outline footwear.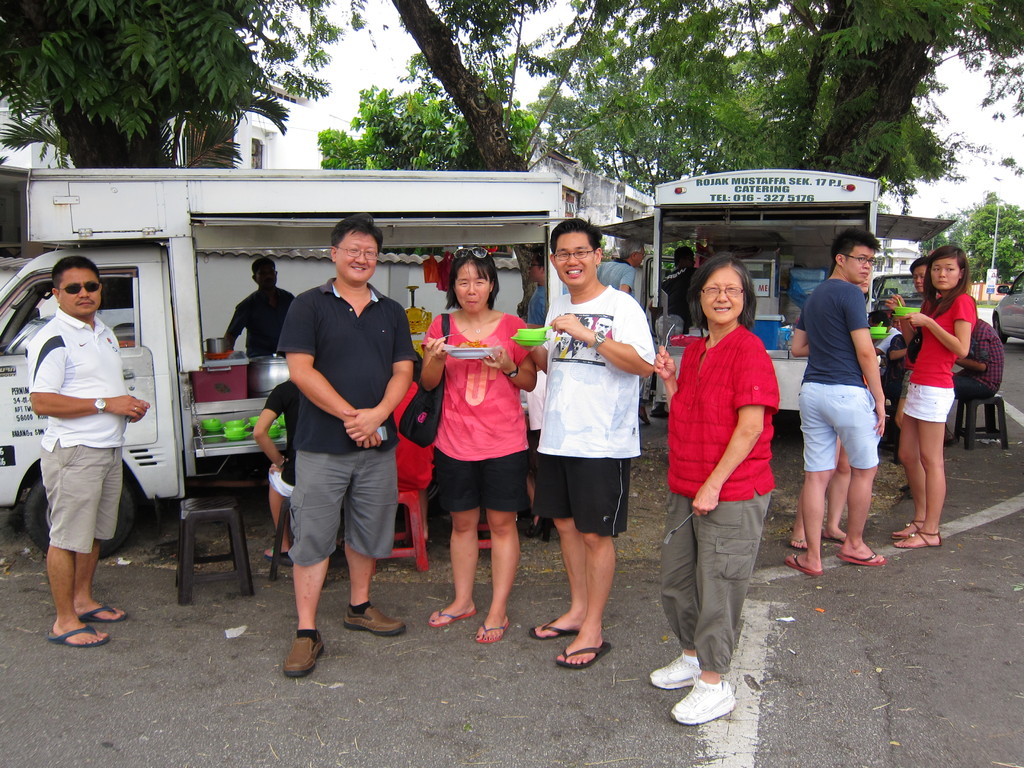
Outline: box=[423, 602, 479, 629].
